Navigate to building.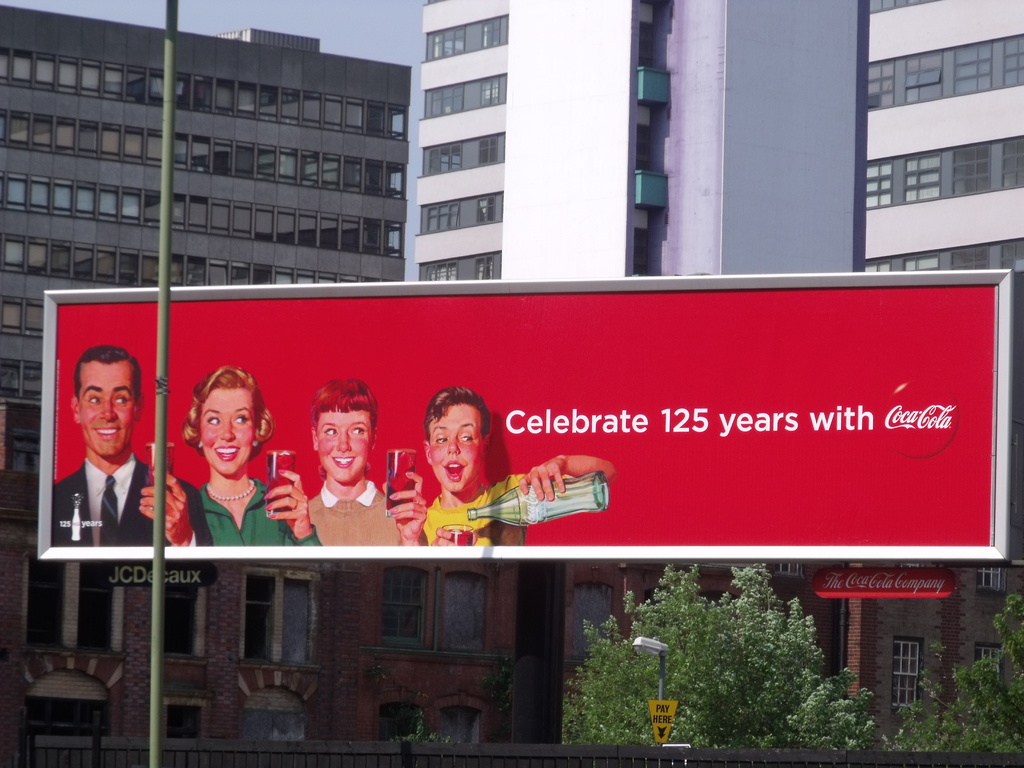
Navigation target: [left=0, top=406, right=527, bottom=767].
